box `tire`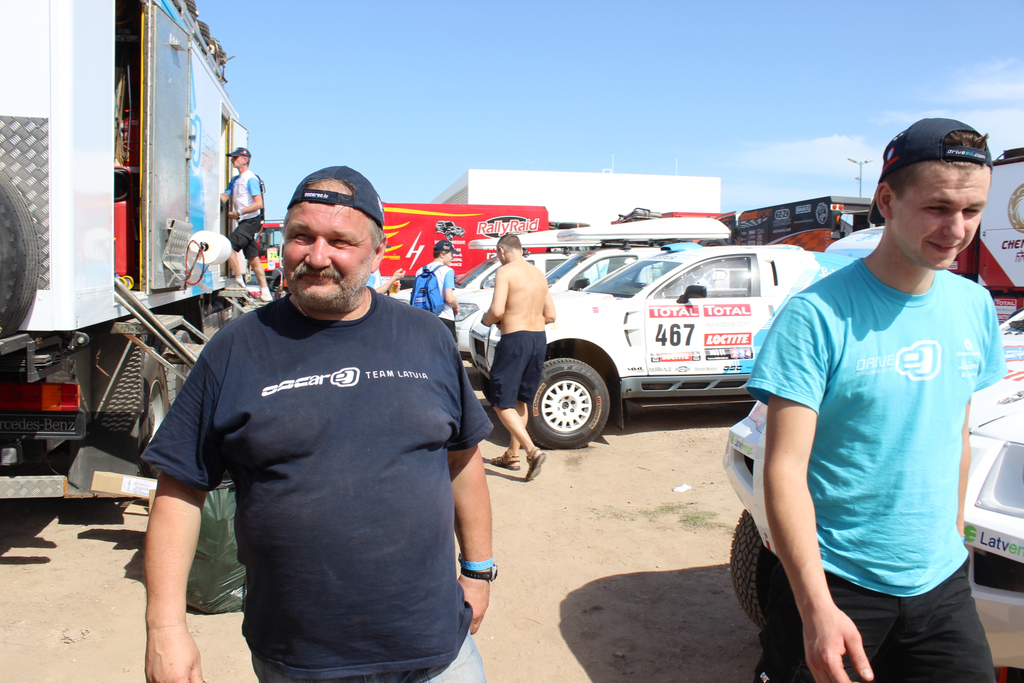
[154, 327, 193, 405]
